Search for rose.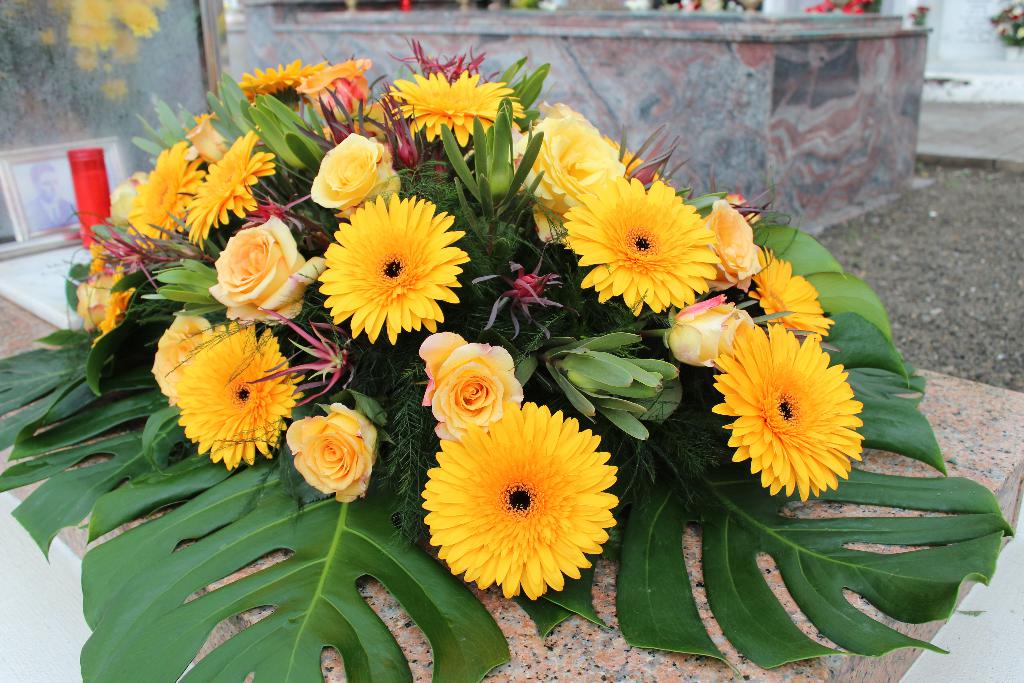
Found at box=[701, 197, 758, 293].
